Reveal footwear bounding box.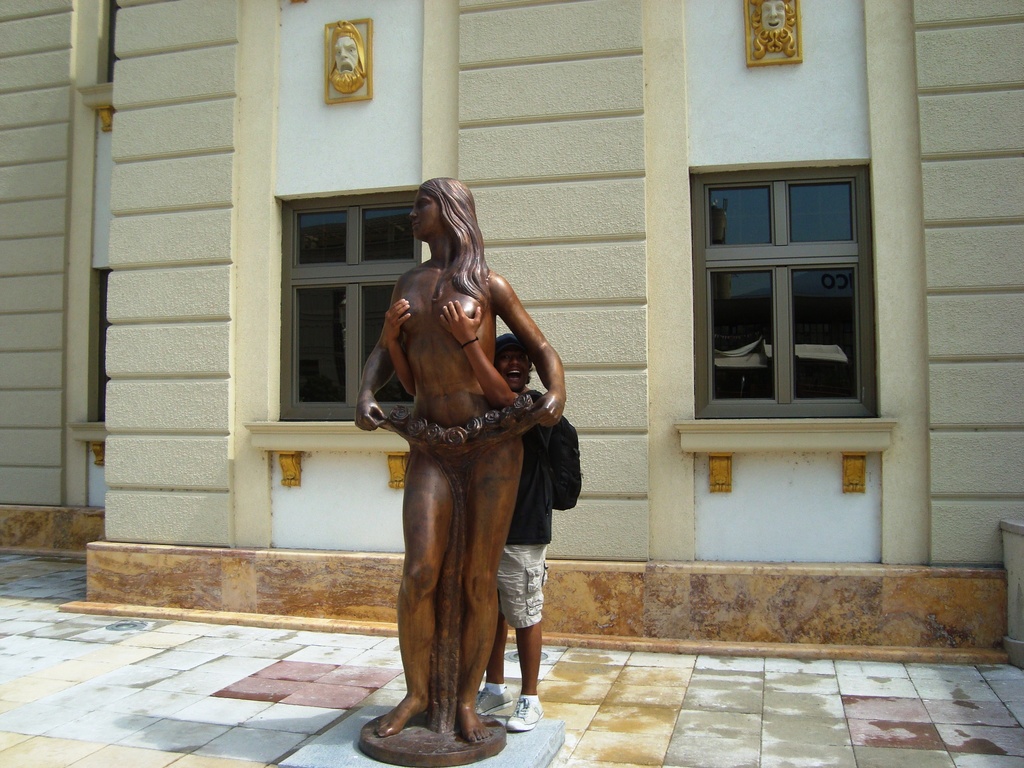
Revealed: Rect(473, 687, 514, 718).
